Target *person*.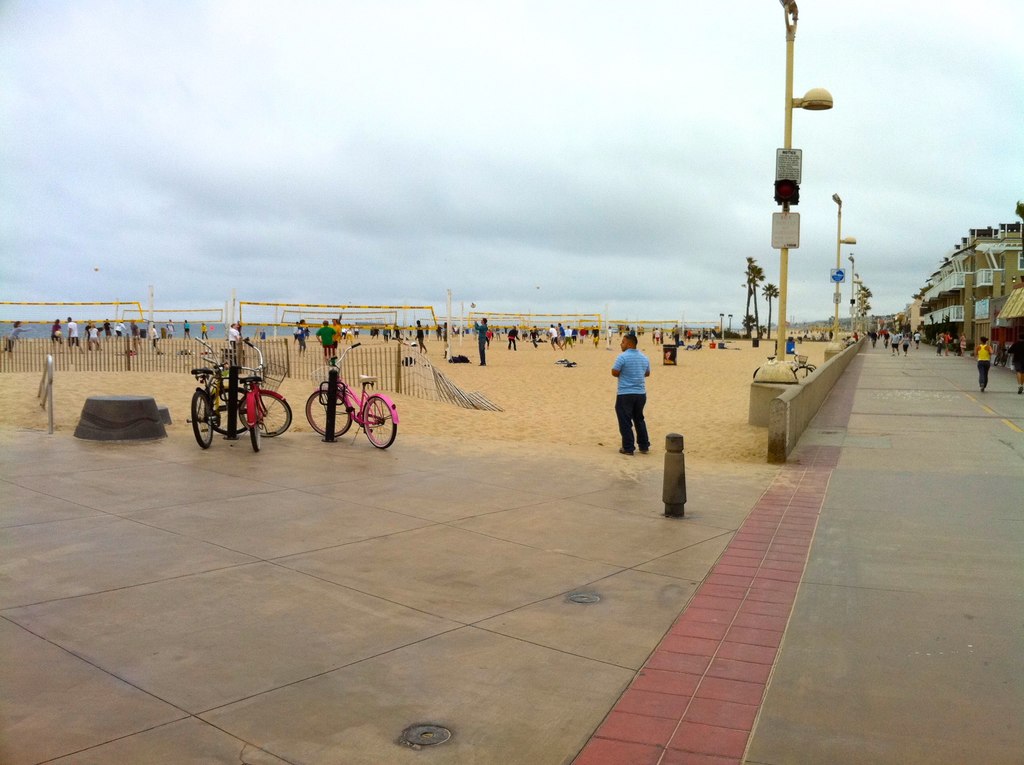
Target region: l=597, t=325, r=614, b=349.
